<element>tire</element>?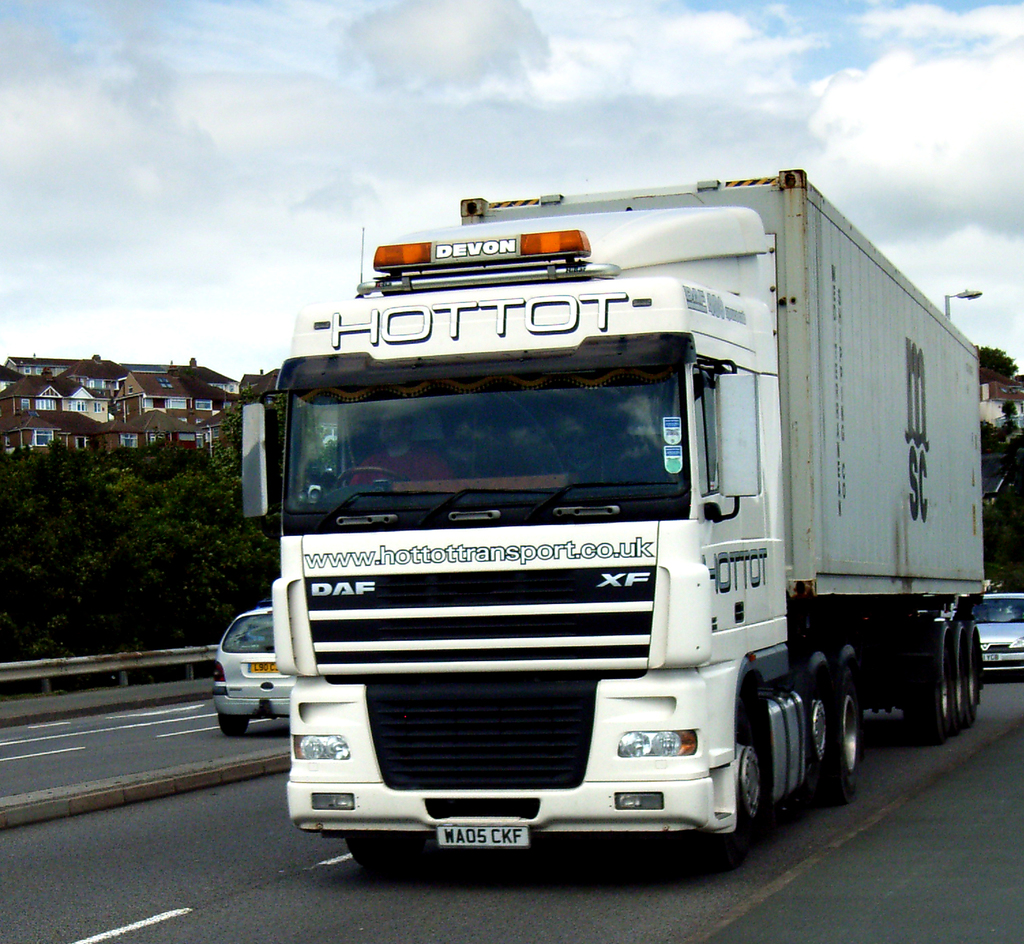
<box>214,710,249,734</box>
